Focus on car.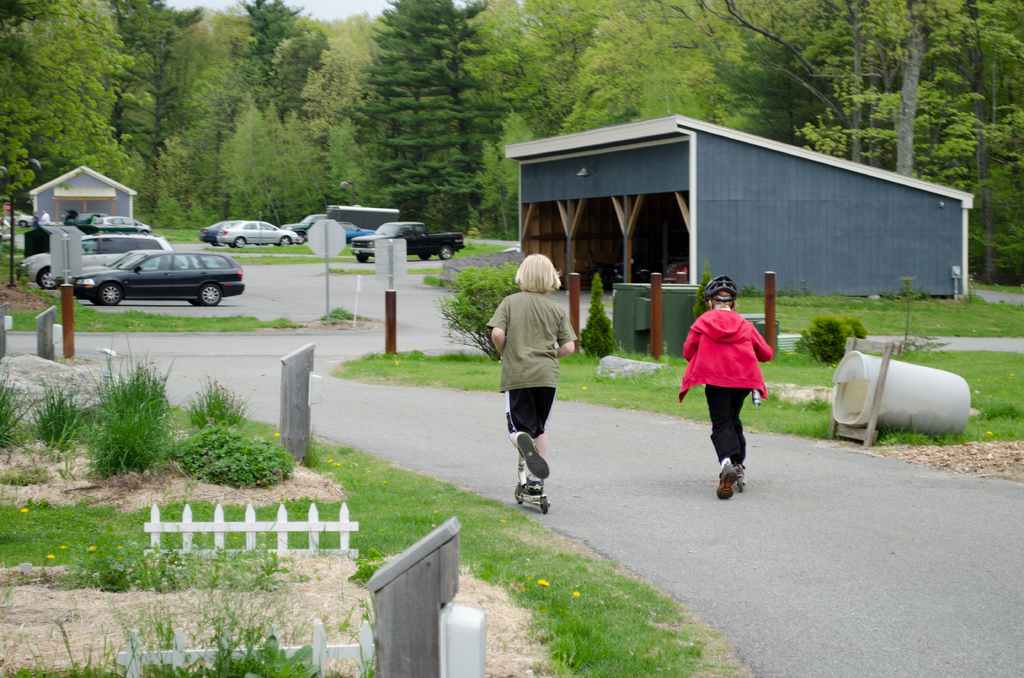
Focused at 79/246/248/311.
